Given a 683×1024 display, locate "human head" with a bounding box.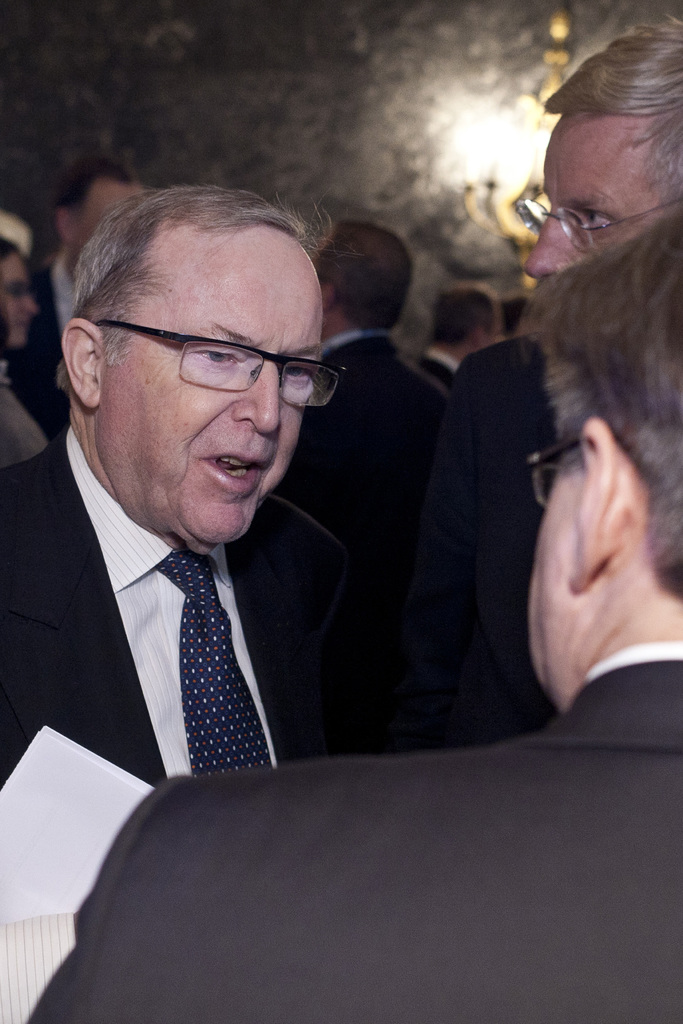
Located: <bbox>65, 181, 327, 556</bbox>.
